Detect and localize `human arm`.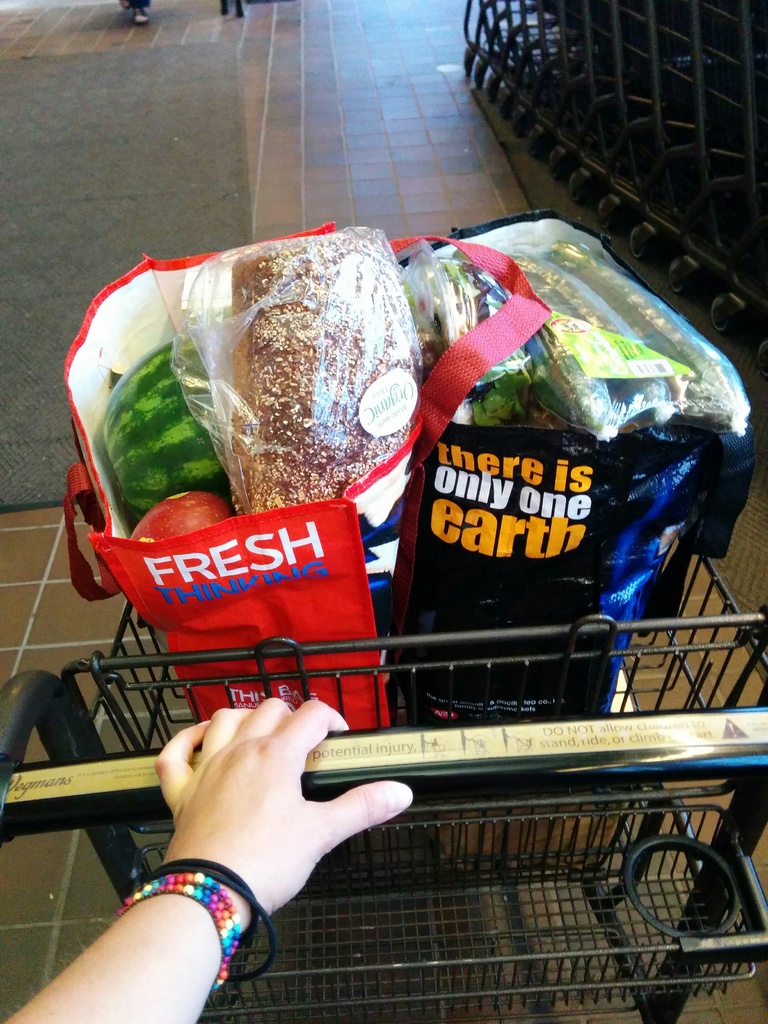
Localized at <bbox>36, 823, 245, 1016</bbox>.
